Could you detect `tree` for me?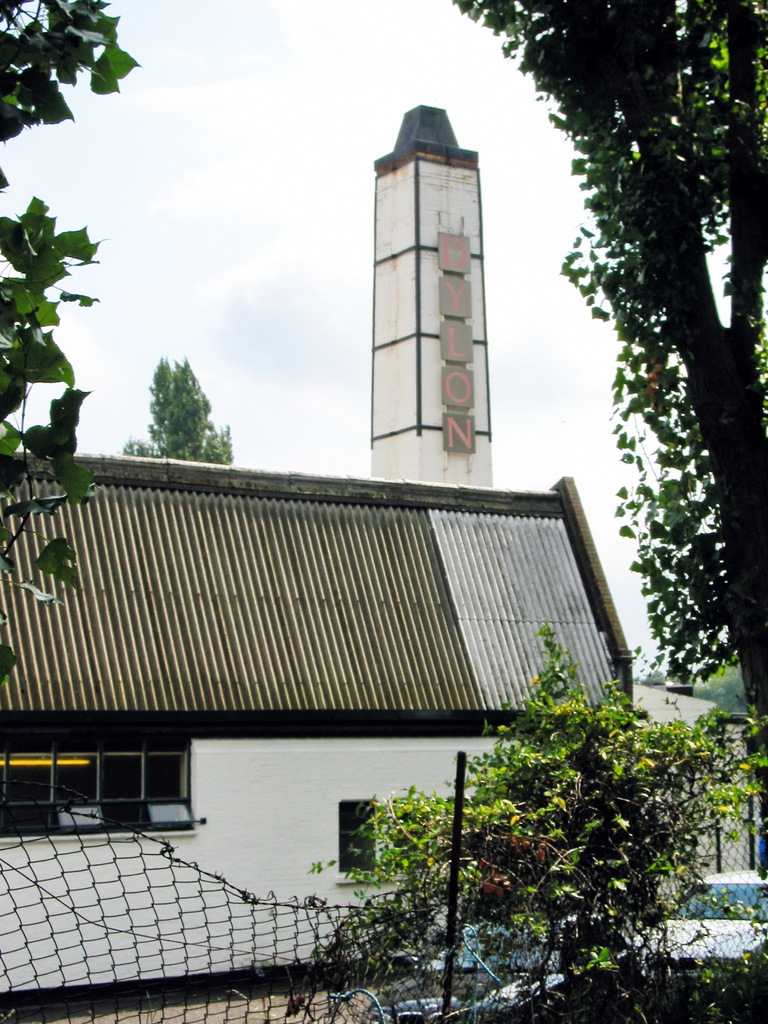
Detection result: box=[121, 355, 236, 470].
